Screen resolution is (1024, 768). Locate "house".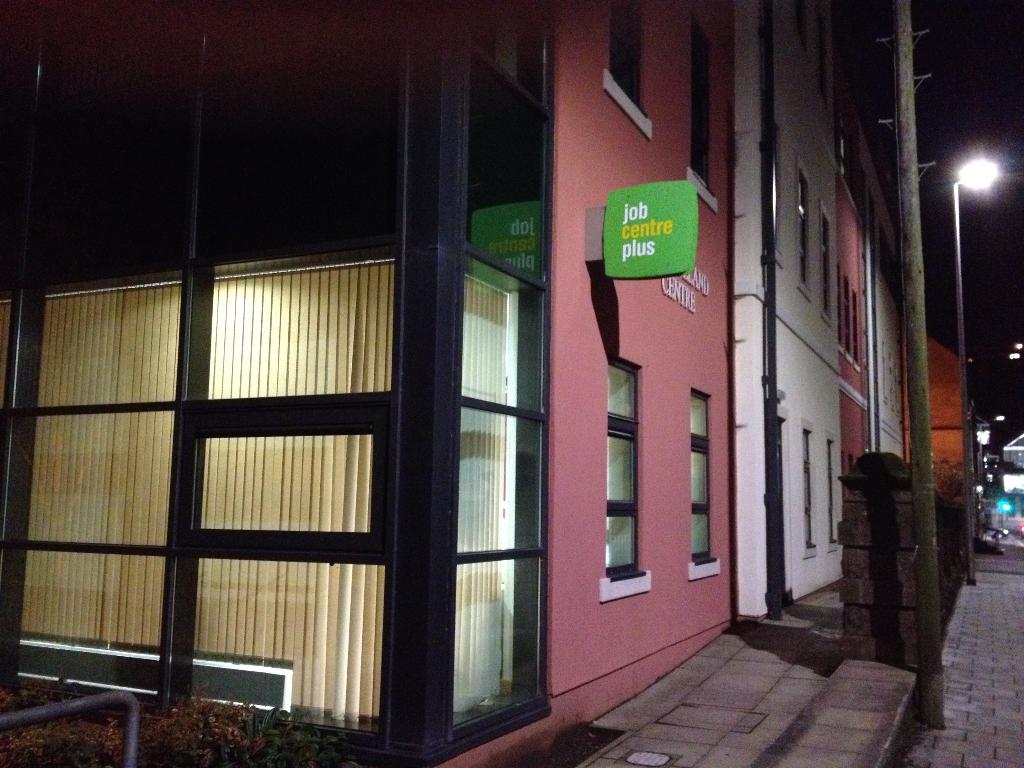
box(906, 326, 970, 584).
